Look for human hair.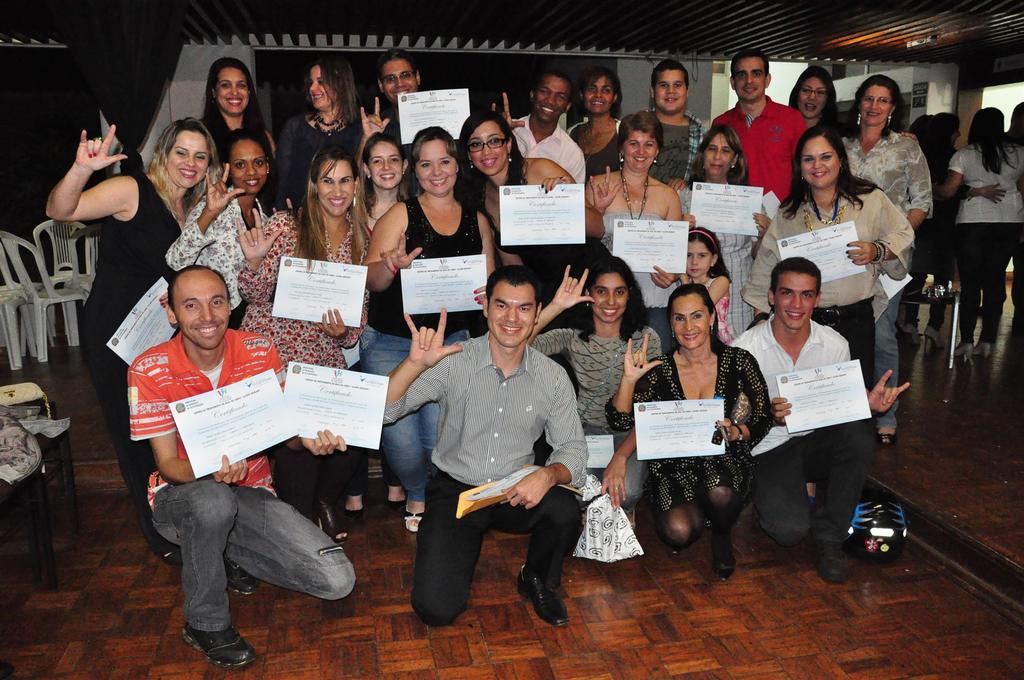
Found: <region>786, 63, 842, 138</region>.
